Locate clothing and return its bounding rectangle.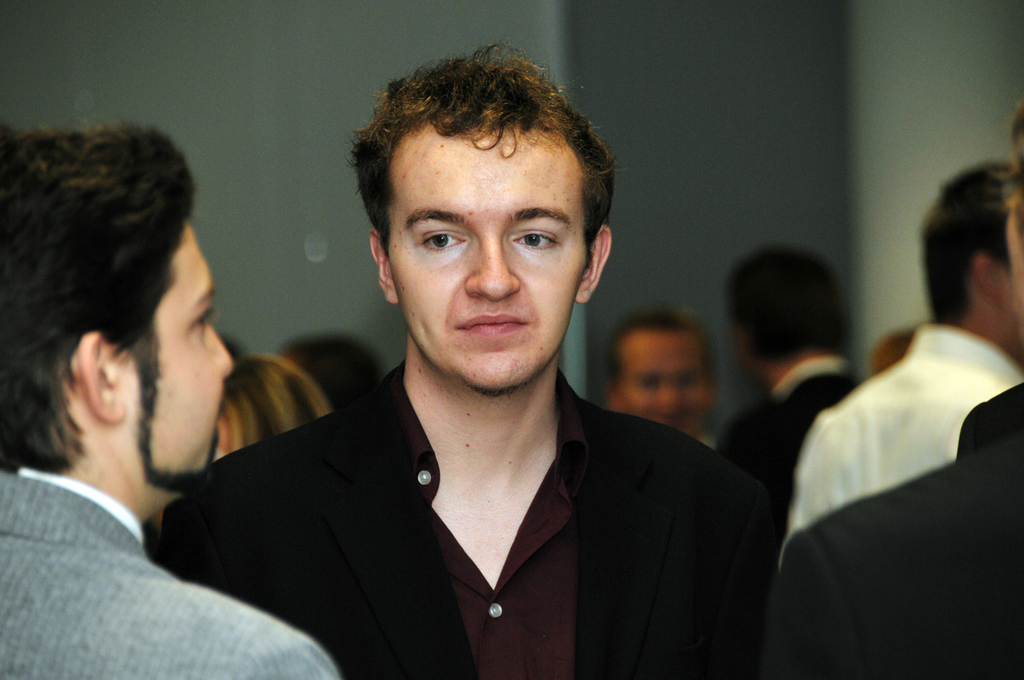
rect(0, 469, 341, 679).
